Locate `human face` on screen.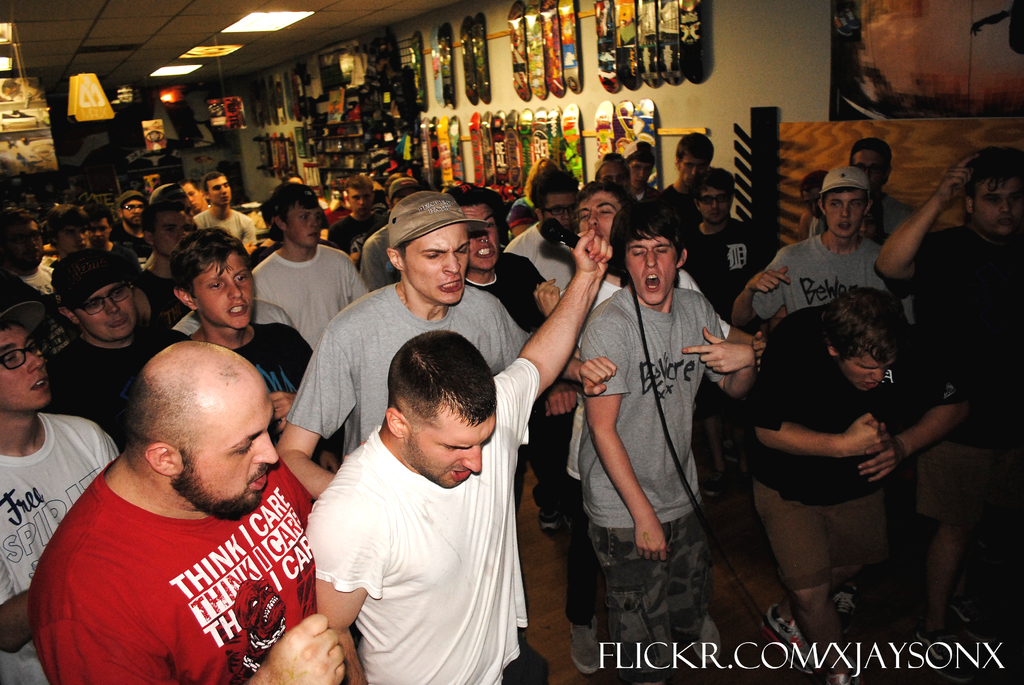
On screen at x1=598, y1=160, x2=625, y2=184.
